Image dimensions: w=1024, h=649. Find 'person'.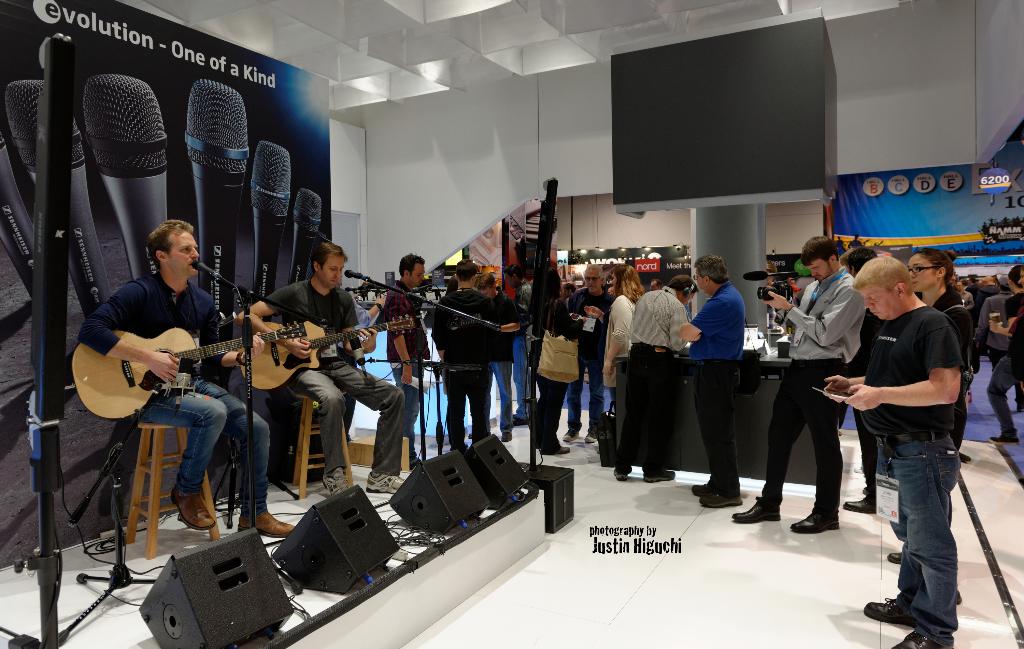
l=842, t=245, r=872, b=270.
